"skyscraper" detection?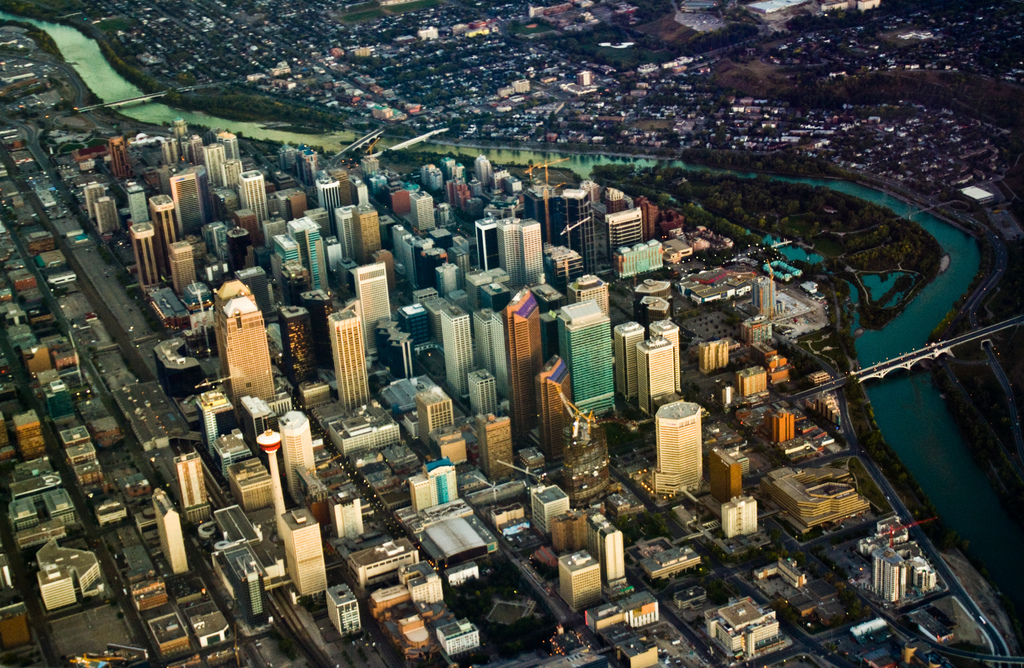
x1=281, y1=507, x2=326, y2=600
